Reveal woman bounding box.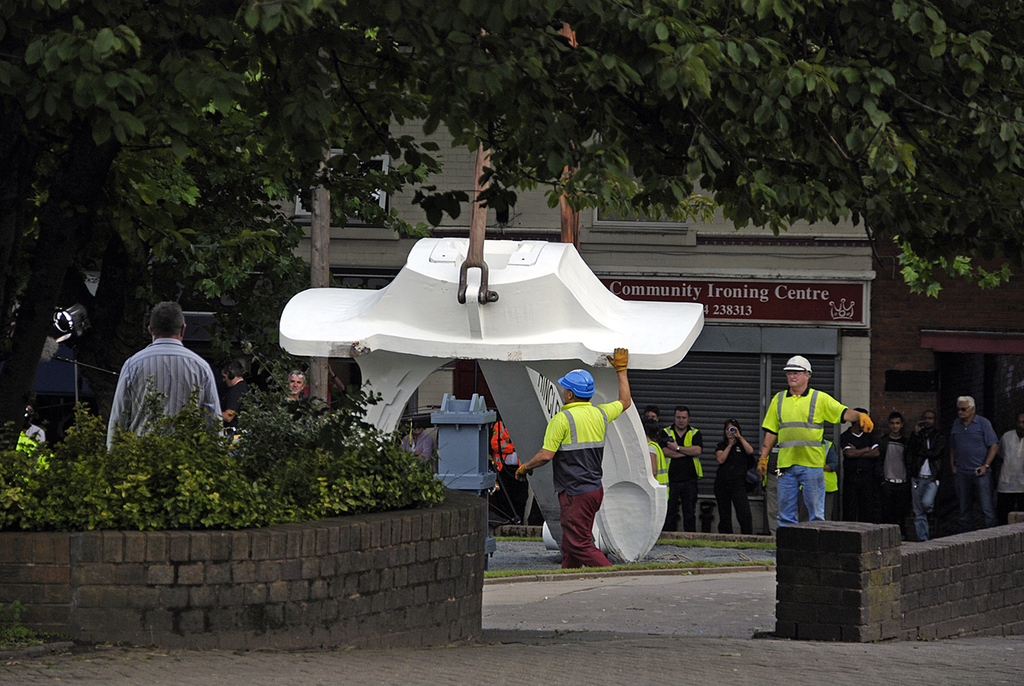
Revealed: [646,420,666,491].
